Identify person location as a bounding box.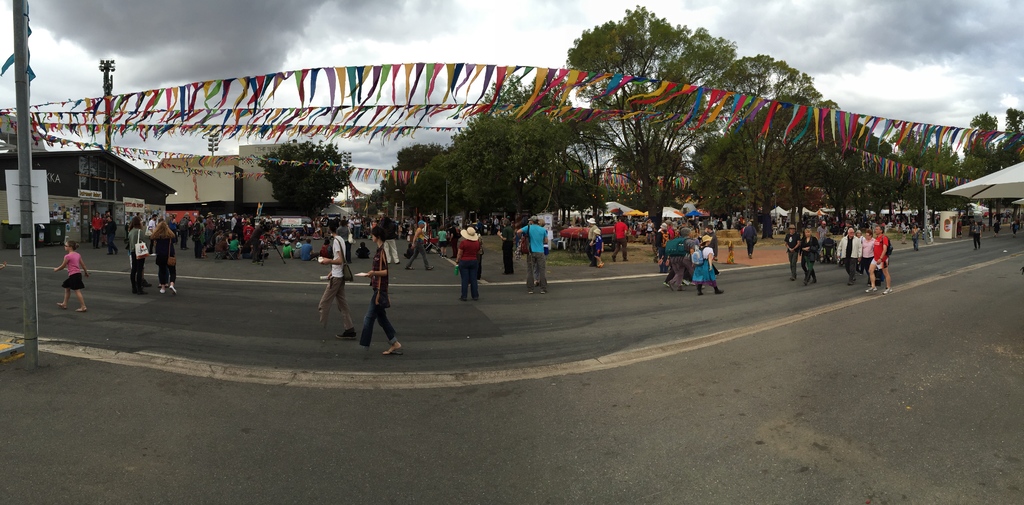
52:239:86:309.
